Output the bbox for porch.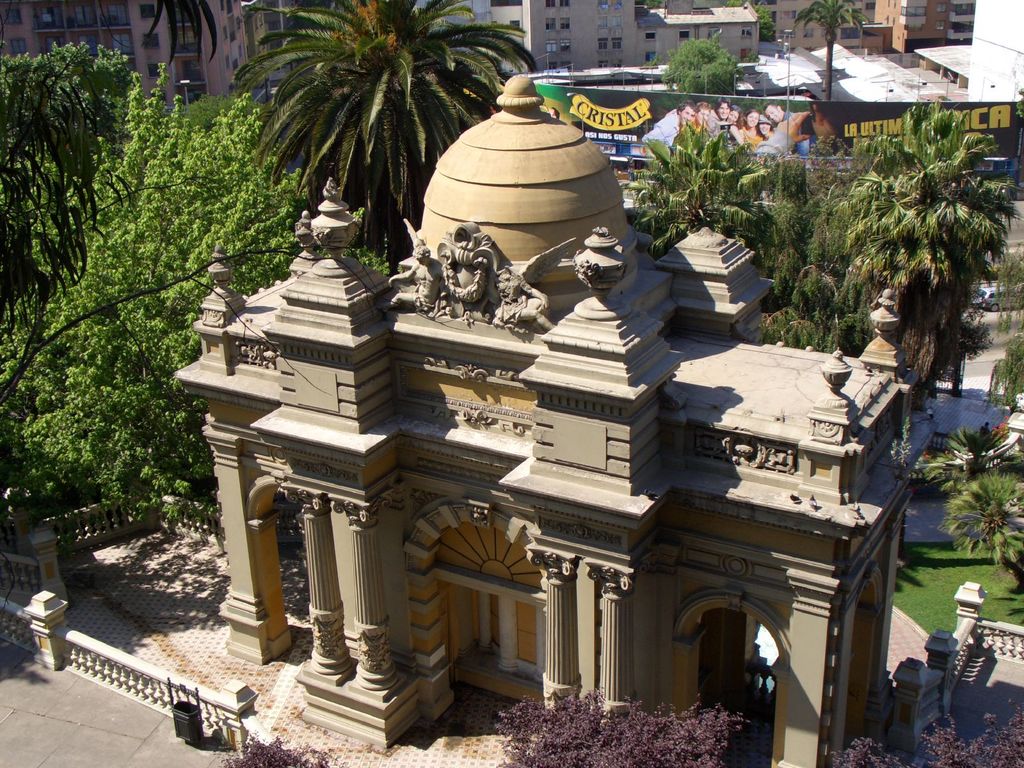
[0,497,813,767].
